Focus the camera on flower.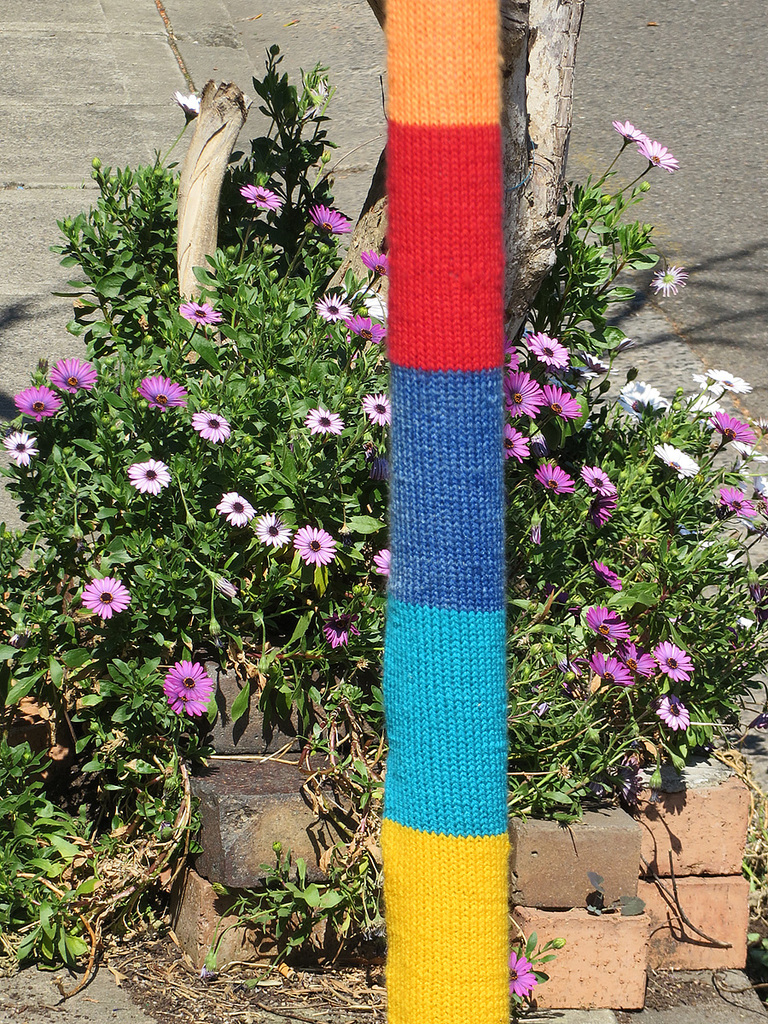
Focus region: 175,305,224,340.
